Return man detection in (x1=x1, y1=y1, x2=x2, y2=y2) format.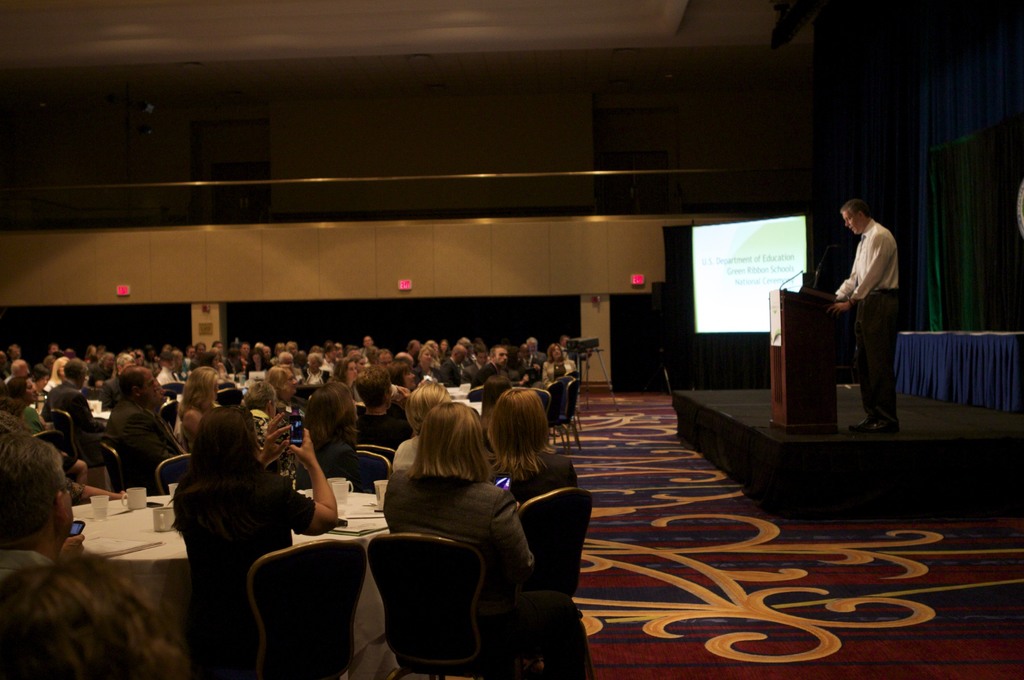
(x1=520, y1=343, x2=545, y2=376).
